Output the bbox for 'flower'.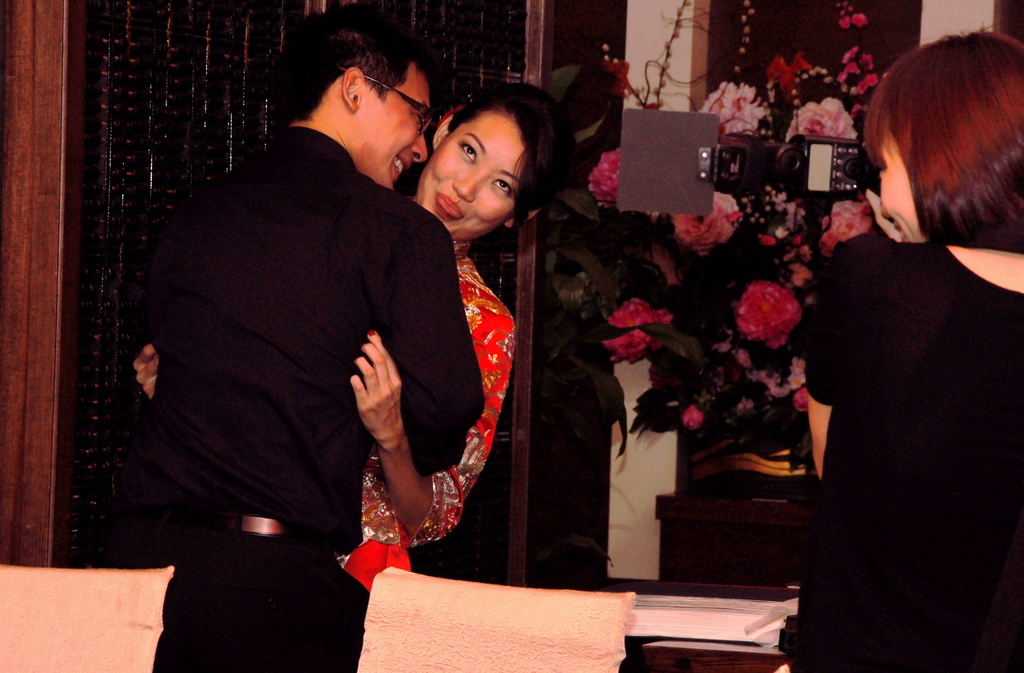
716/335/804/395.
